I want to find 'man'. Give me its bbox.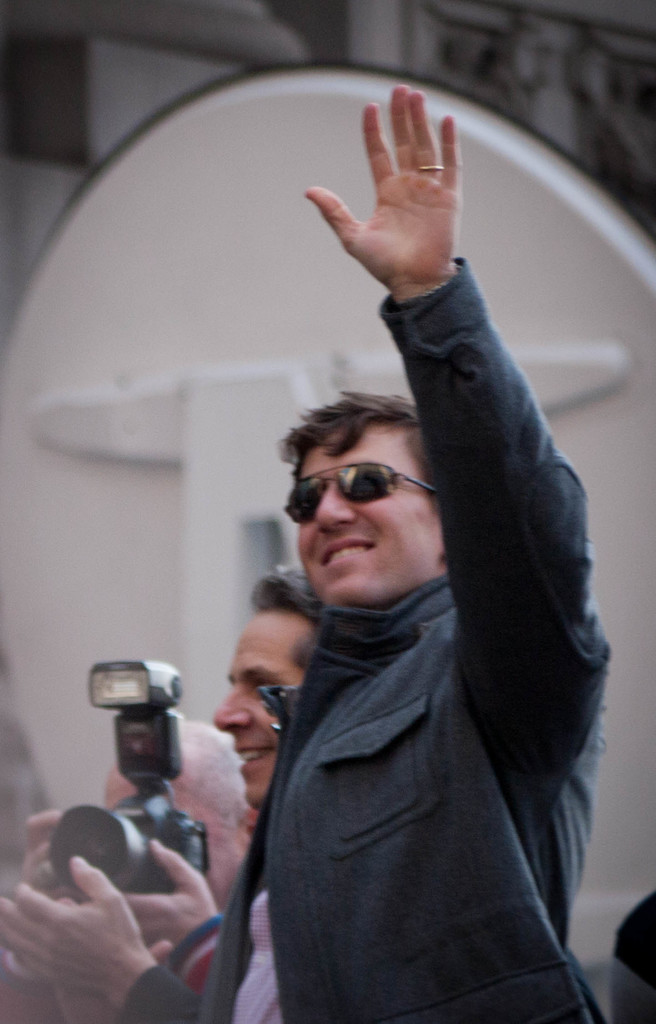
detection(200, 86, 639, 1023).
